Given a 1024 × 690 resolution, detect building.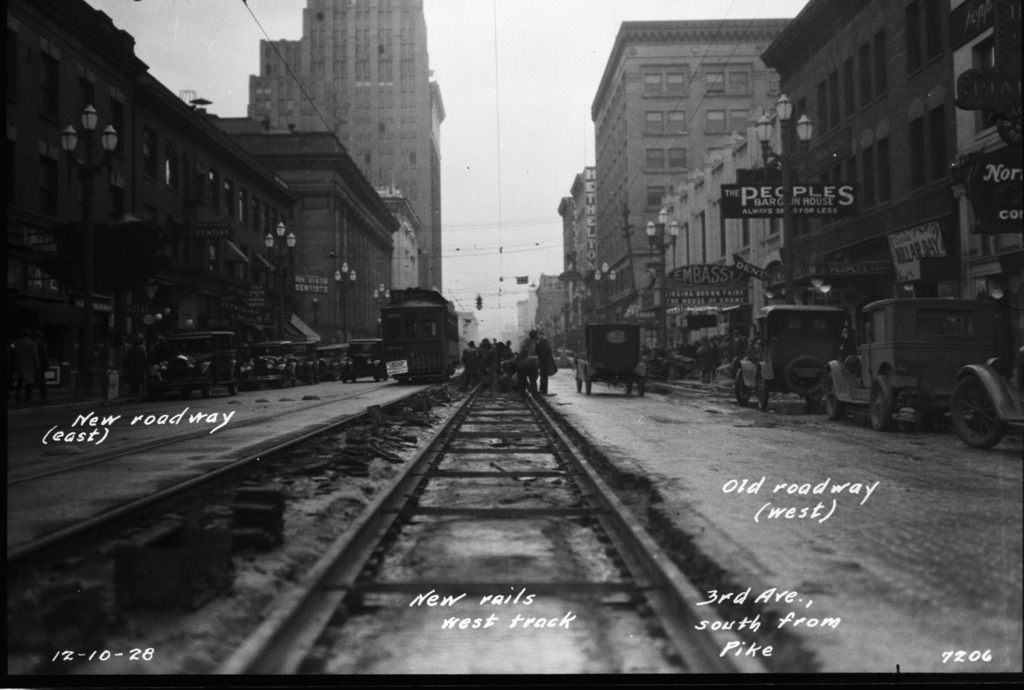
<region>0, 0, 293, 406</region>.
